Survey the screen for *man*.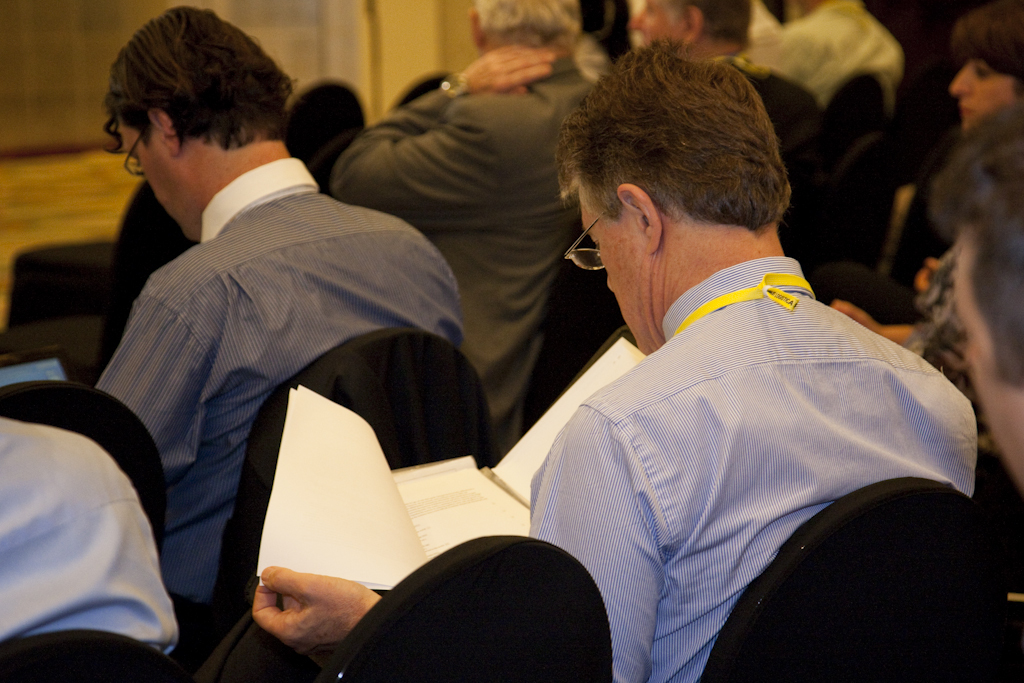
Survey found: 248,38,977,682.
